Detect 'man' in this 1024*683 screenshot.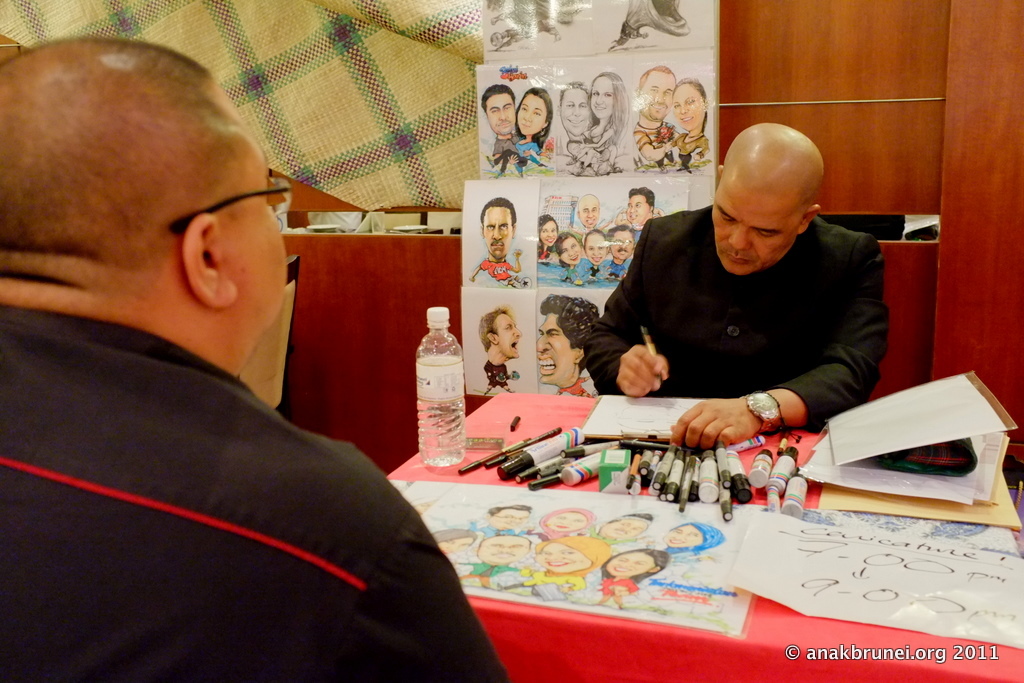
Detection: <box>0,50,467,658</box>.
